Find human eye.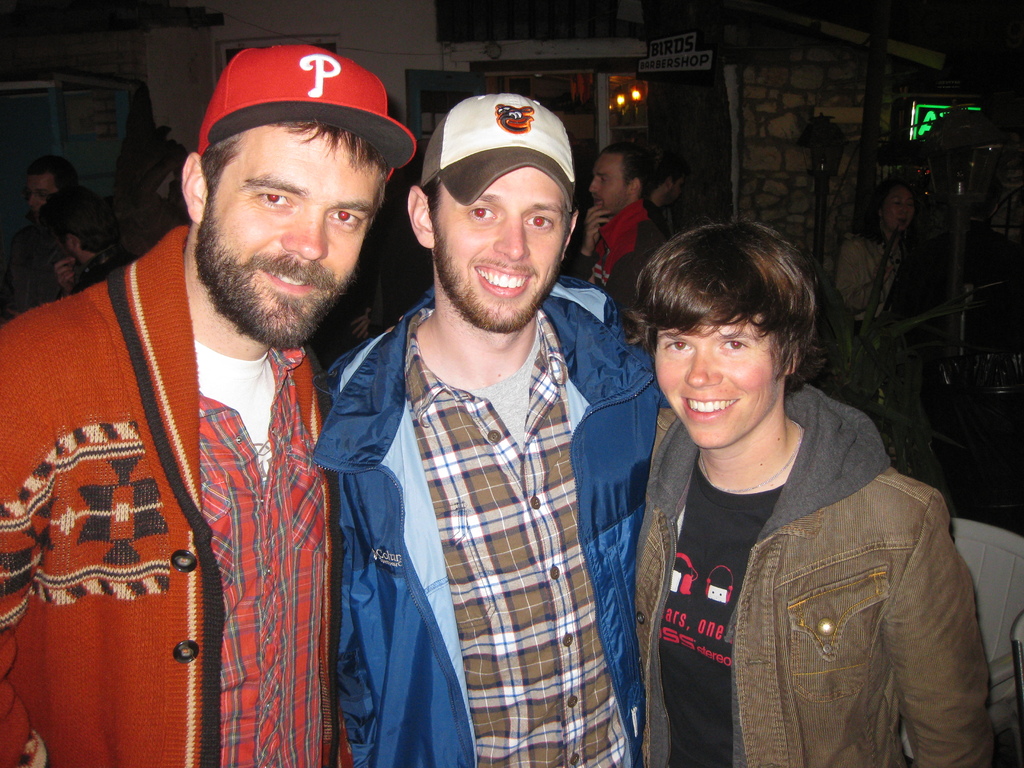
<box>251,188,295,212</box>.
